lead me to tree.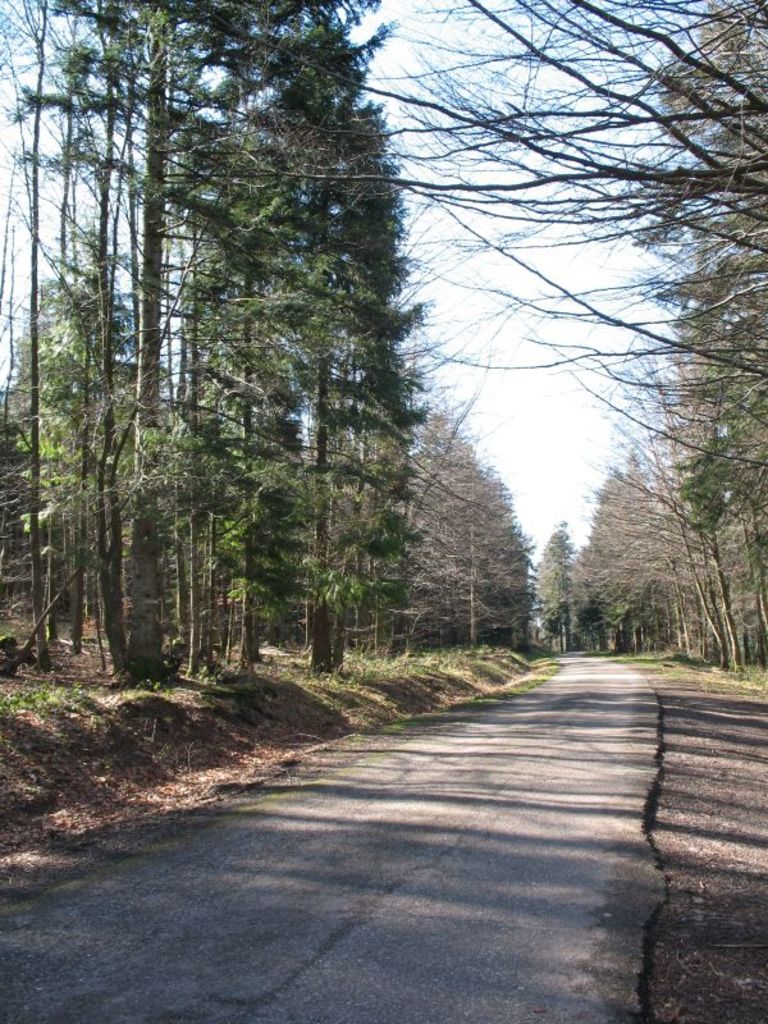
Lead to locate(412, 406, 529, 653).
